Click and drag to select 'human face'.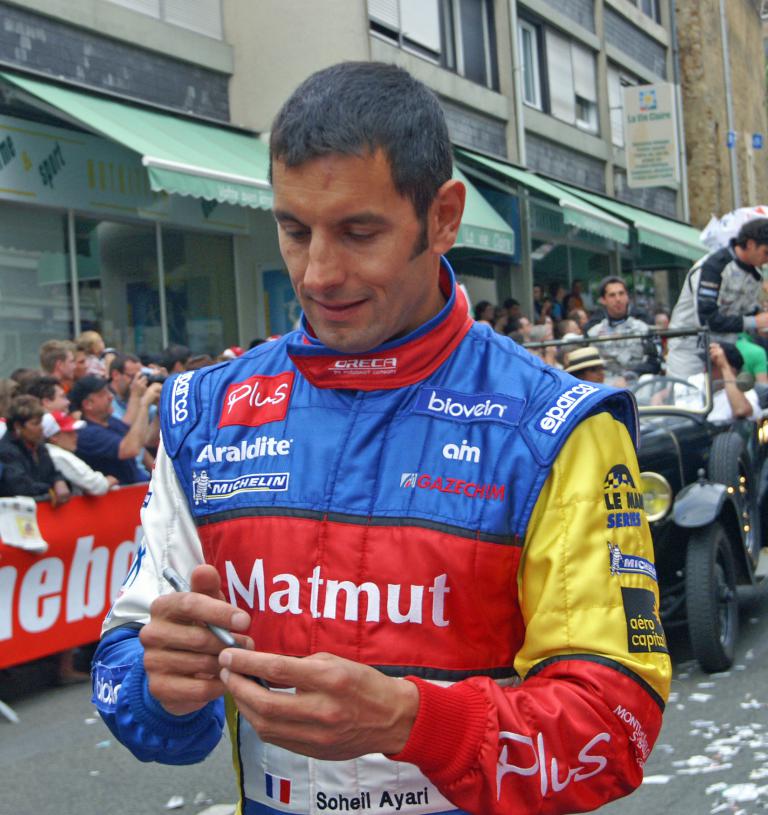
Selection: crop(64, 352, 80, 381).
